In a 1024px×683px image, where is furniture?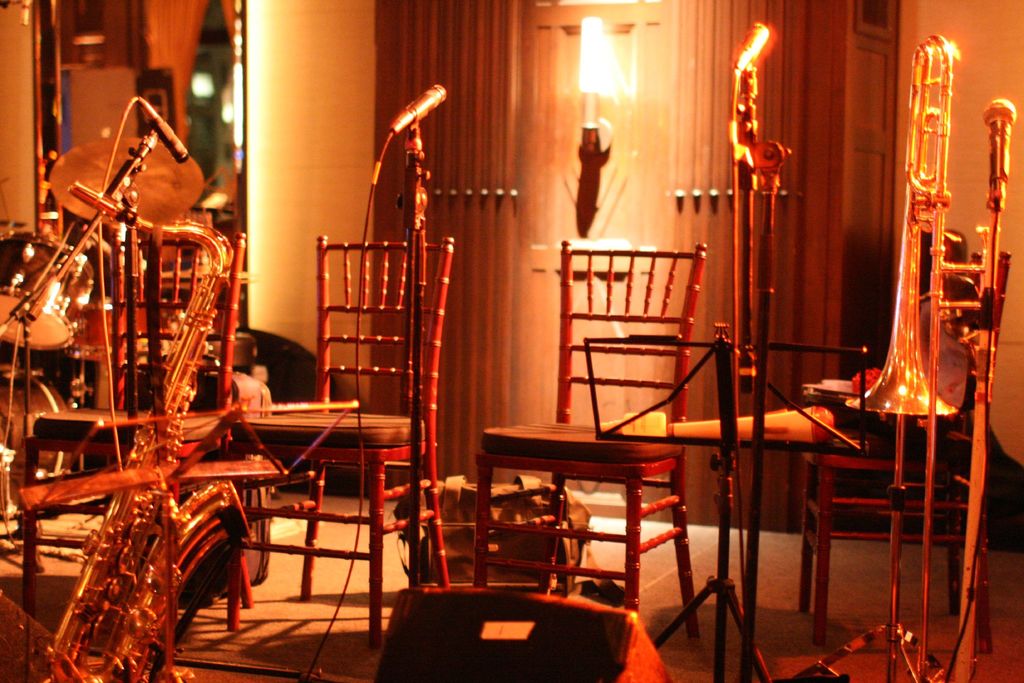
bbox=[15, 220, 253, 618].
